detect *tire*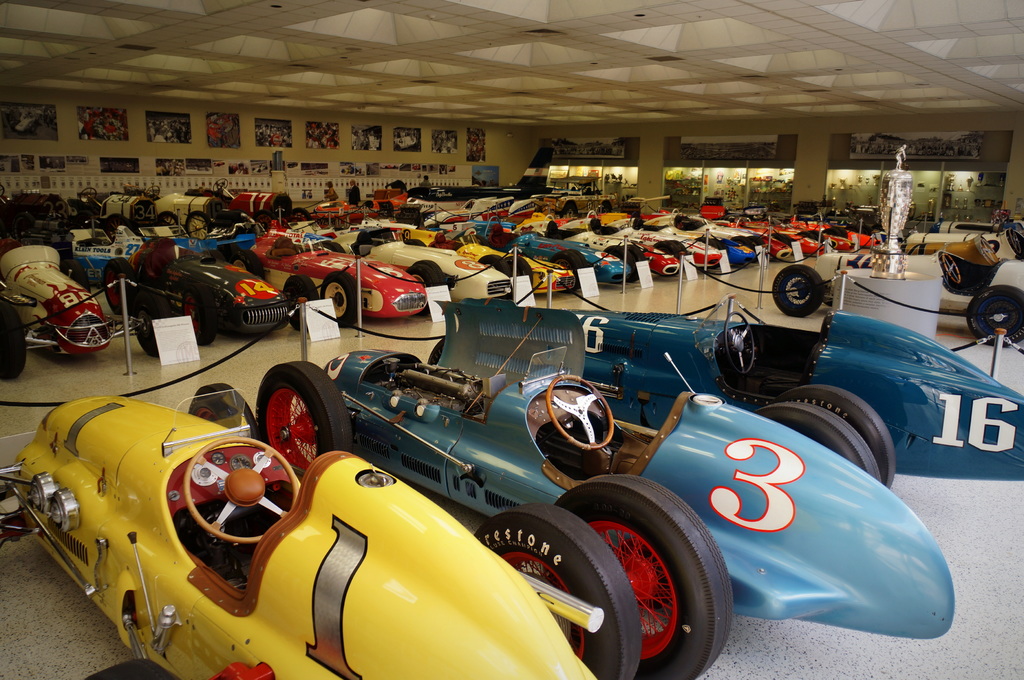
[x1=749, y1=236, x2=764, y2=260]
